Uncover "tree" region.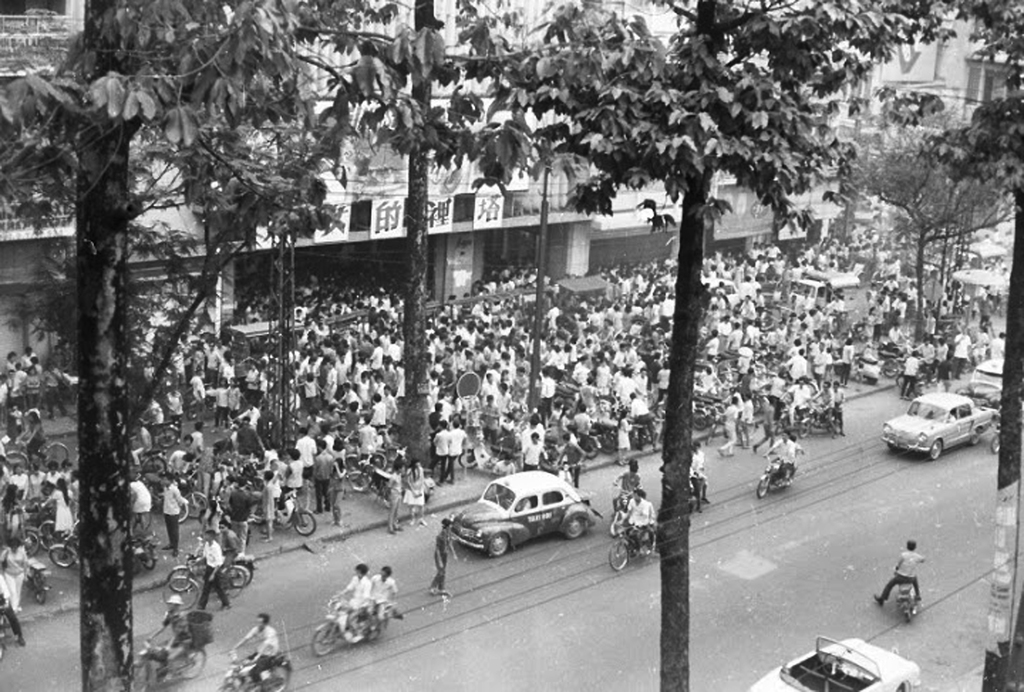
Uncovered: {"left": 0, "top": 0, "right": 447, "bottom": 691}.
